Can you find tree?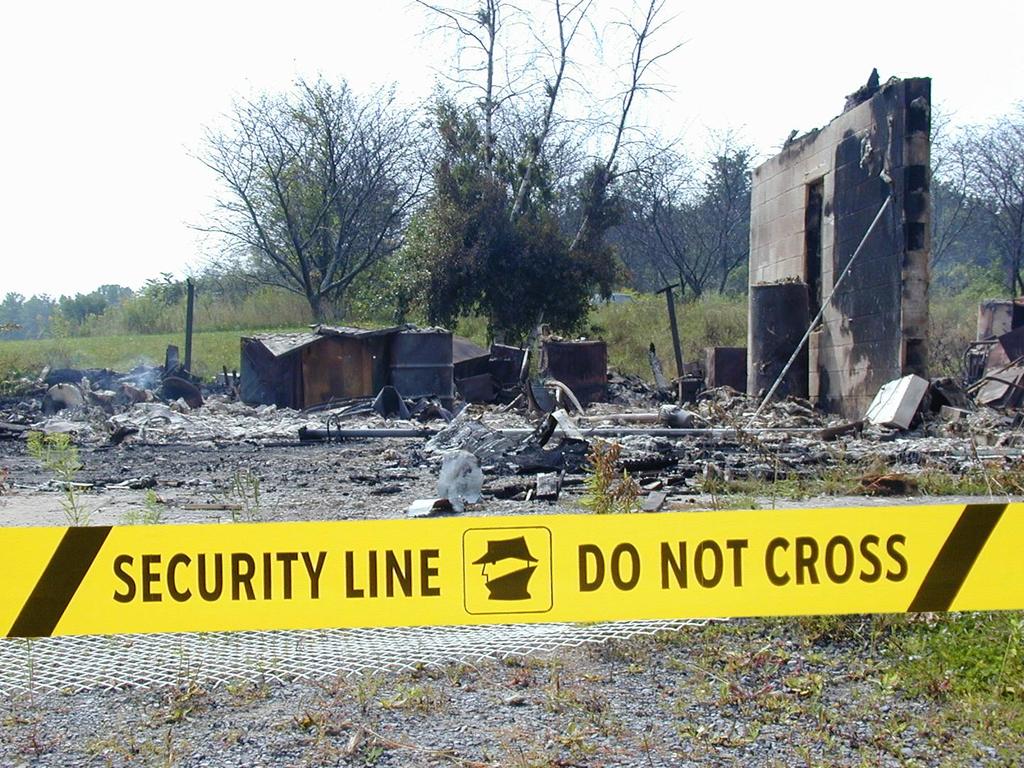
Yes, bounding box: 936, 114, 976, 262.
